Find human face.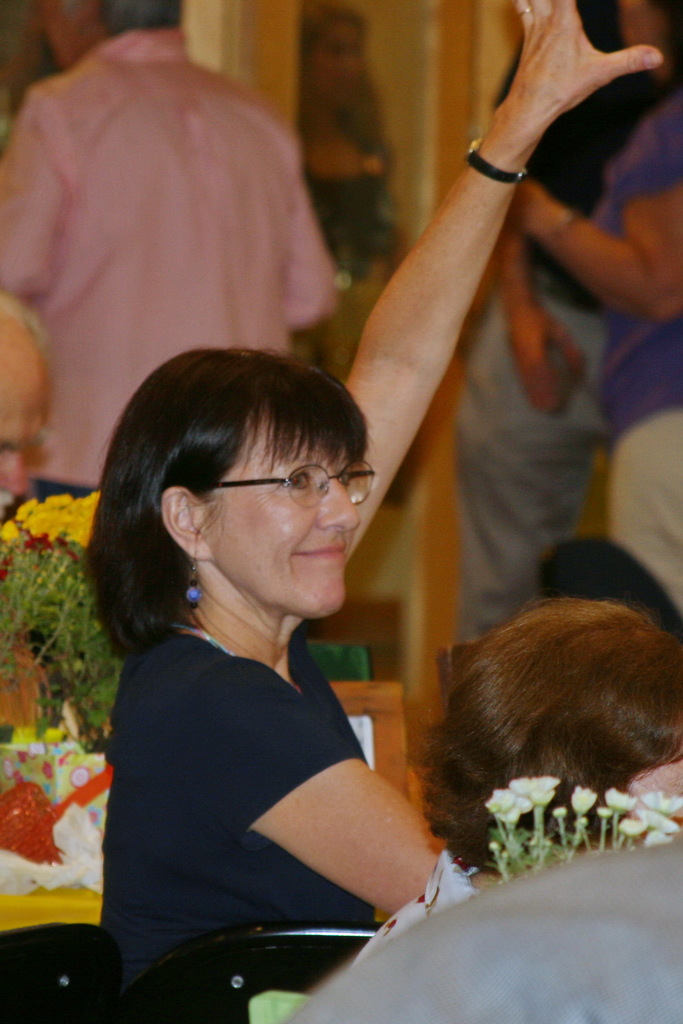
[x1=41, y1=0, x2=90, y2=66].
